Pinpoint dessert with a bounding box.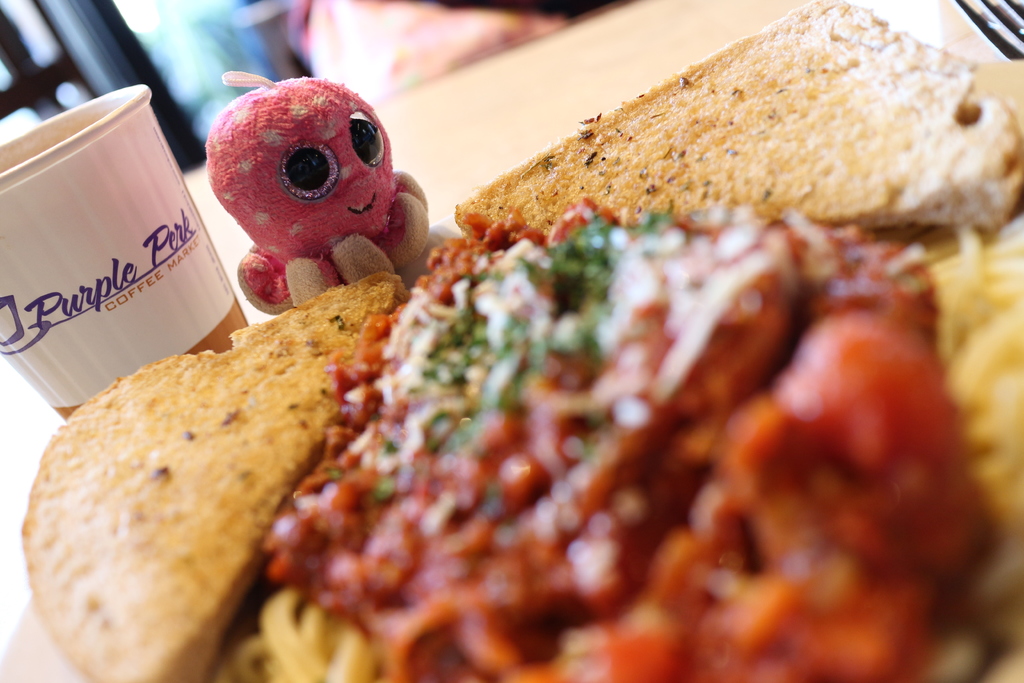
[449, 0, 1023, 224].
